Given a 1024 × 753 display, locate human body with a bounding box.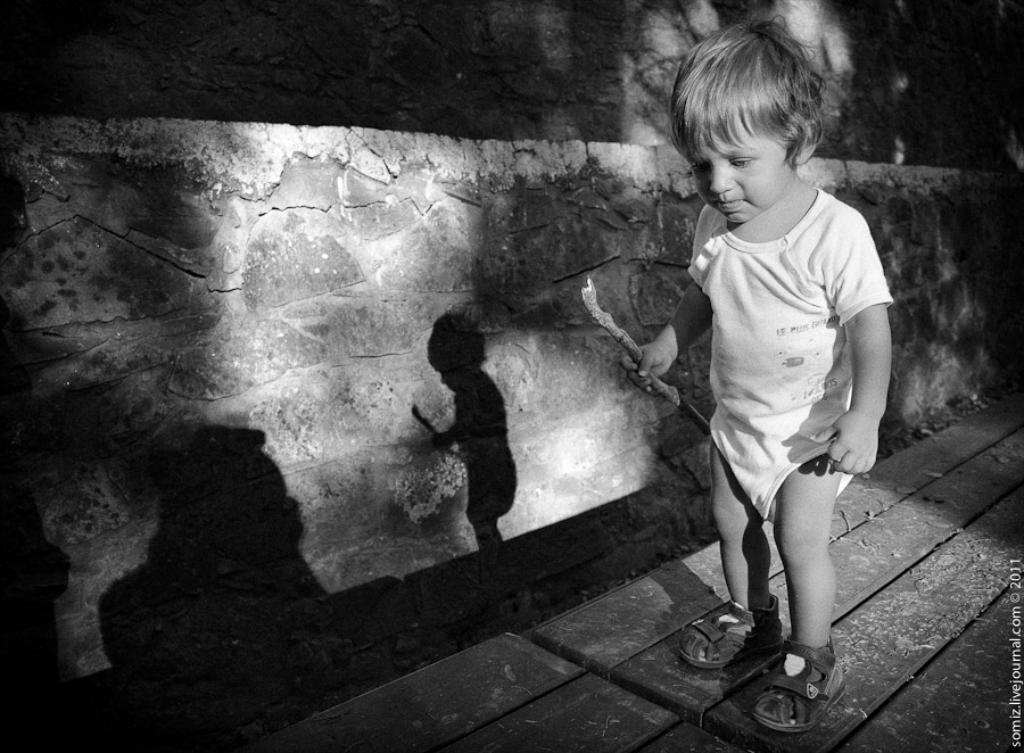
Located: (left=672, top=59, right=897, bottom=700).
